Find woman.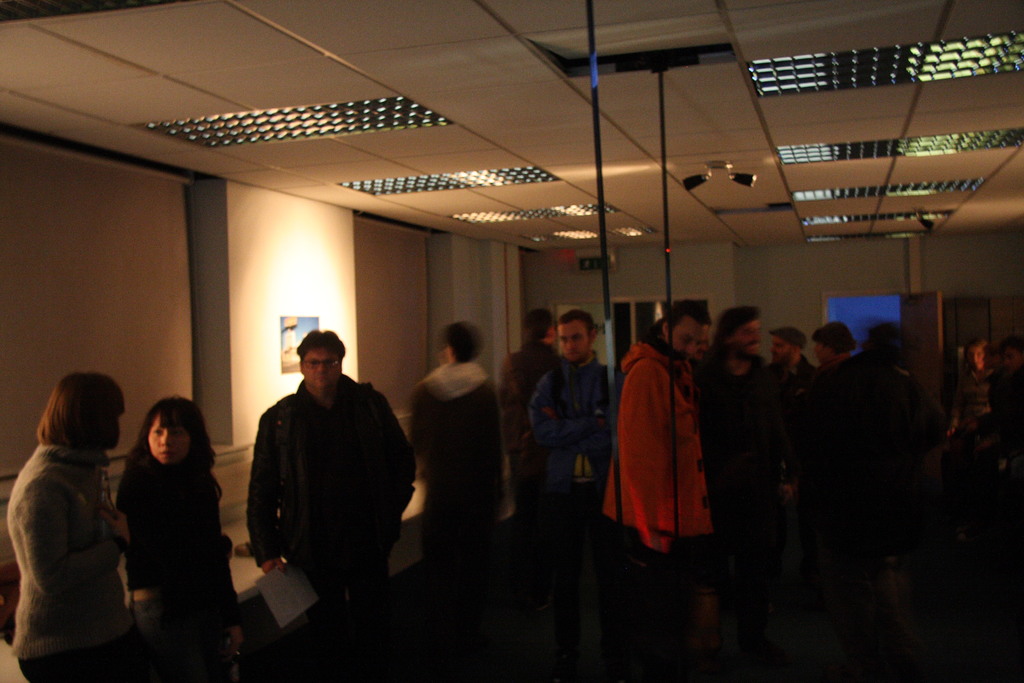
<bbox>948, 338, 989, 434</bbox>.
